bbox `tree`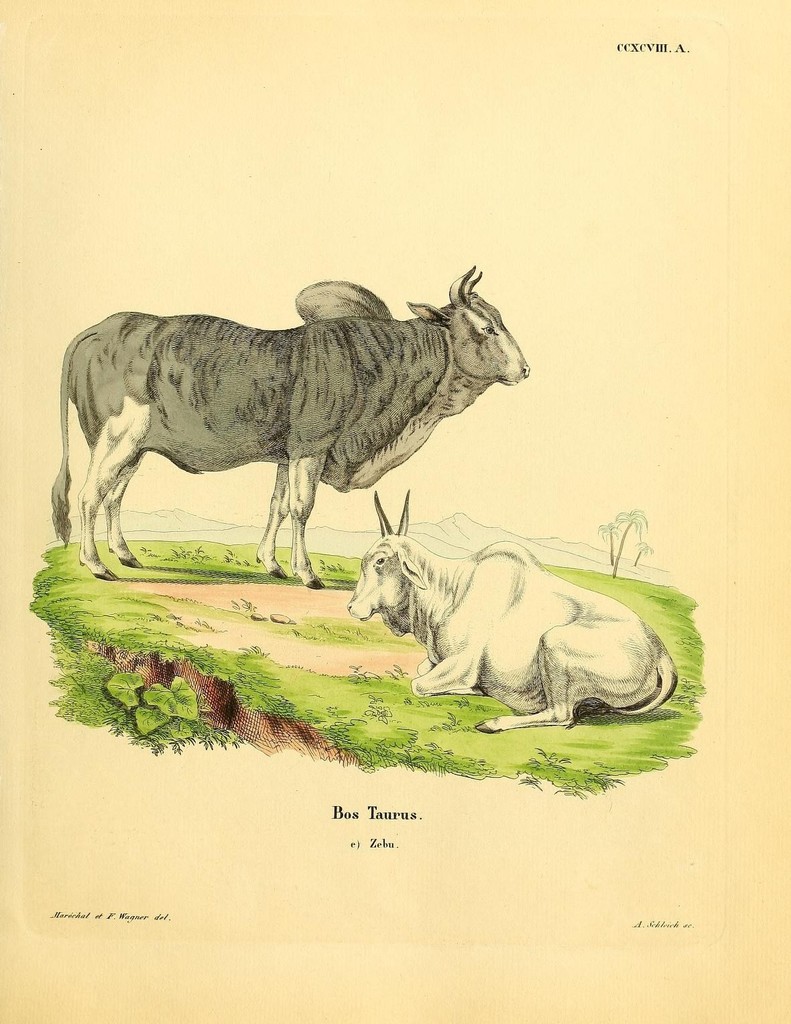
x1=610 y1=504 x2=644 y2=579
